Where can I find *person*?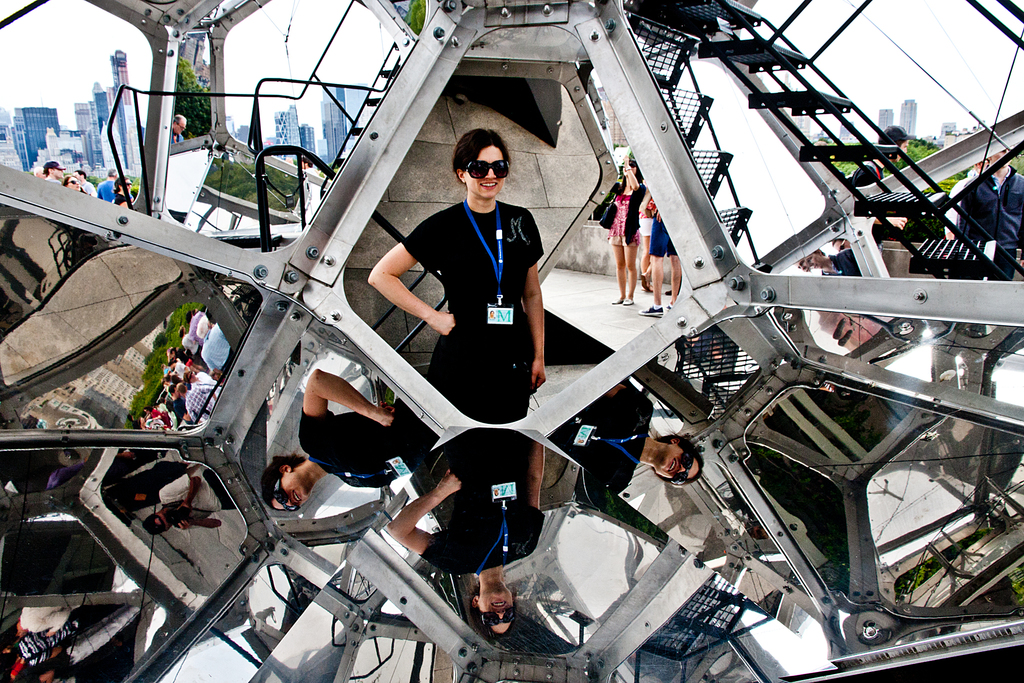
You can find it at <region>141, 463, 235, 536</region>.
